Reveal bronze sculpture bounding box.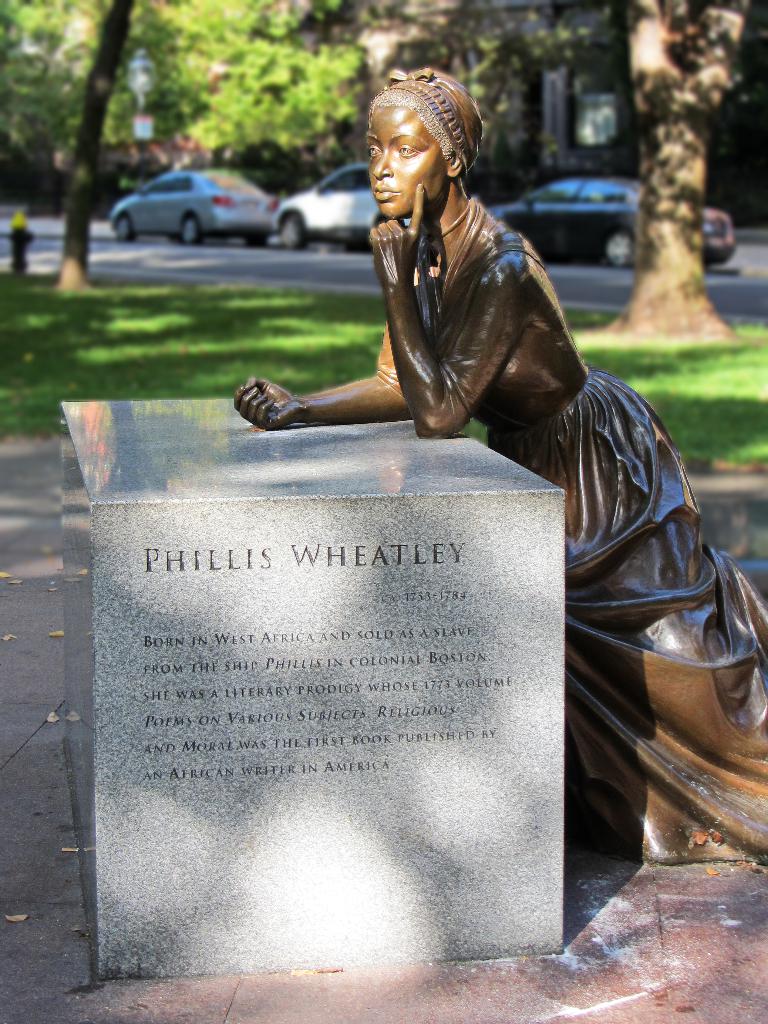
Revealed: 224 60 767 868.
